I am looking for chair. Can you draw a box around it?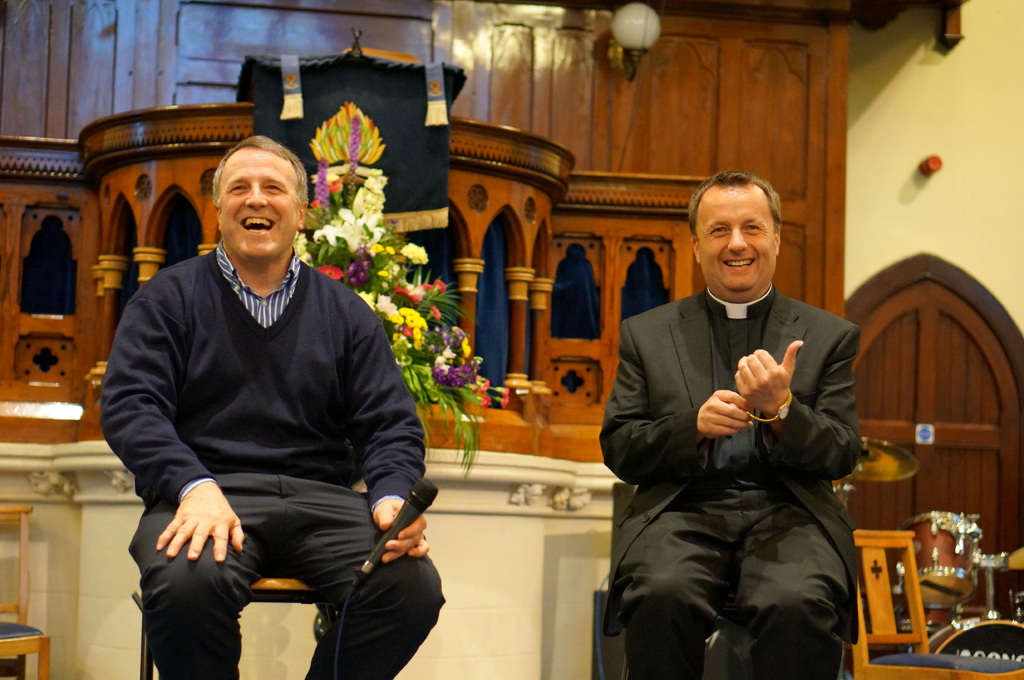
Sure, the bounding box is (865, 508, 1012, 679).
